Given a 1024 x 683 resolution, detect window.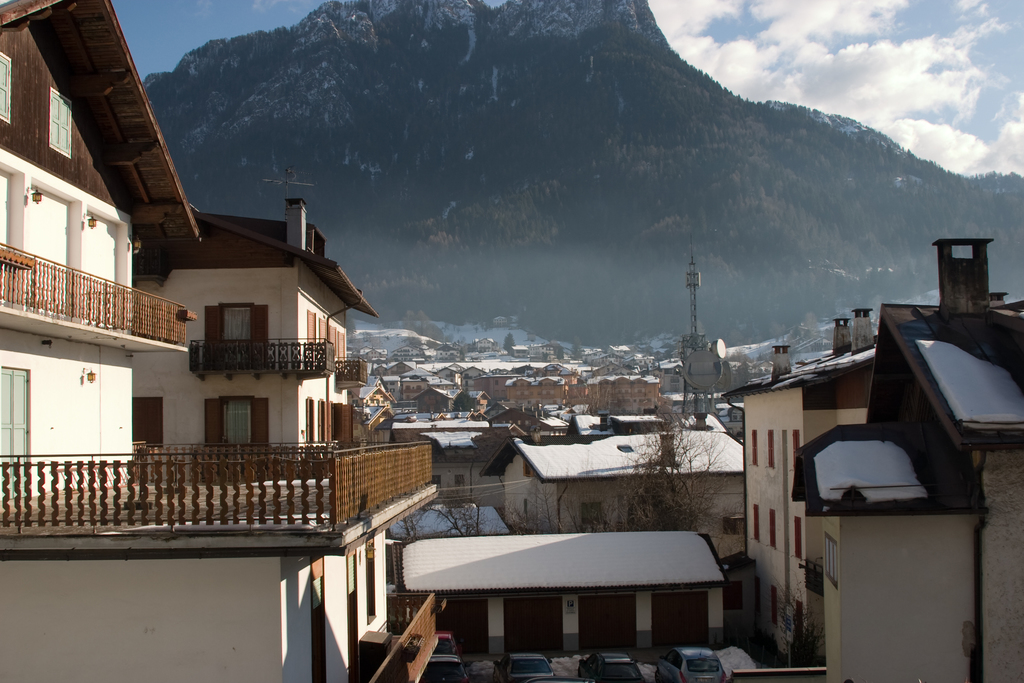
bbox=[578, 497, 612, 531].
